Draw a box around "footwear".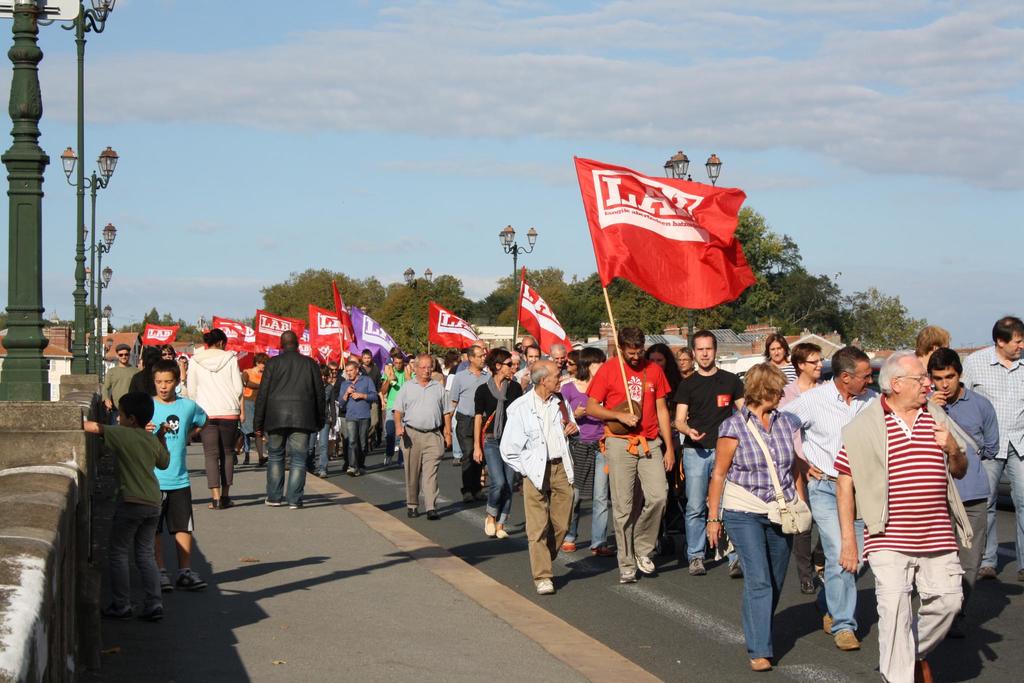
(822, 592, 832, 626).
